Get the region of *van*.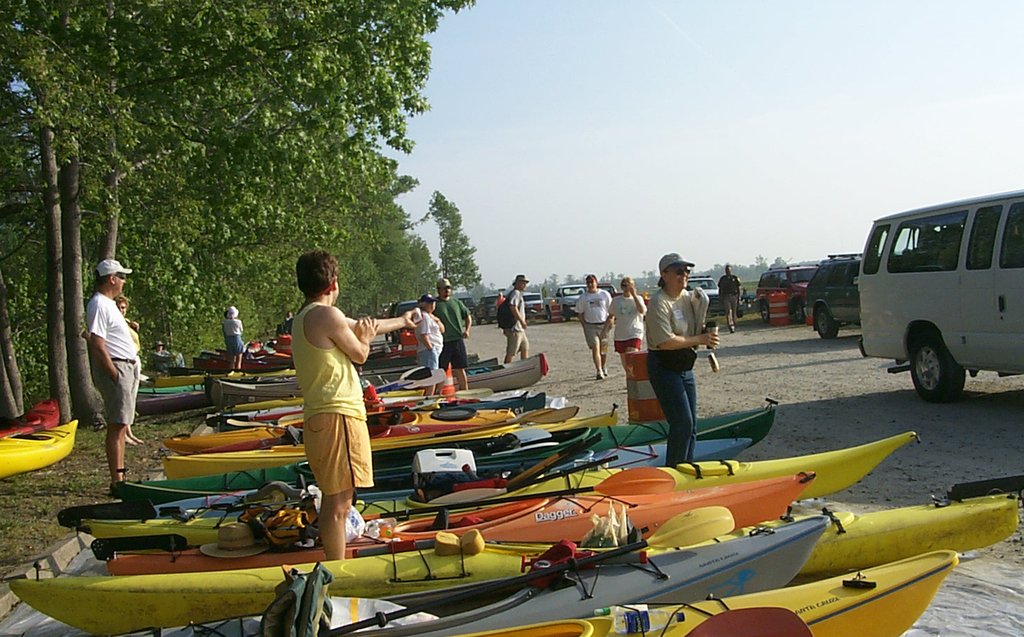
l=470, t=292, r=506, b=326.
